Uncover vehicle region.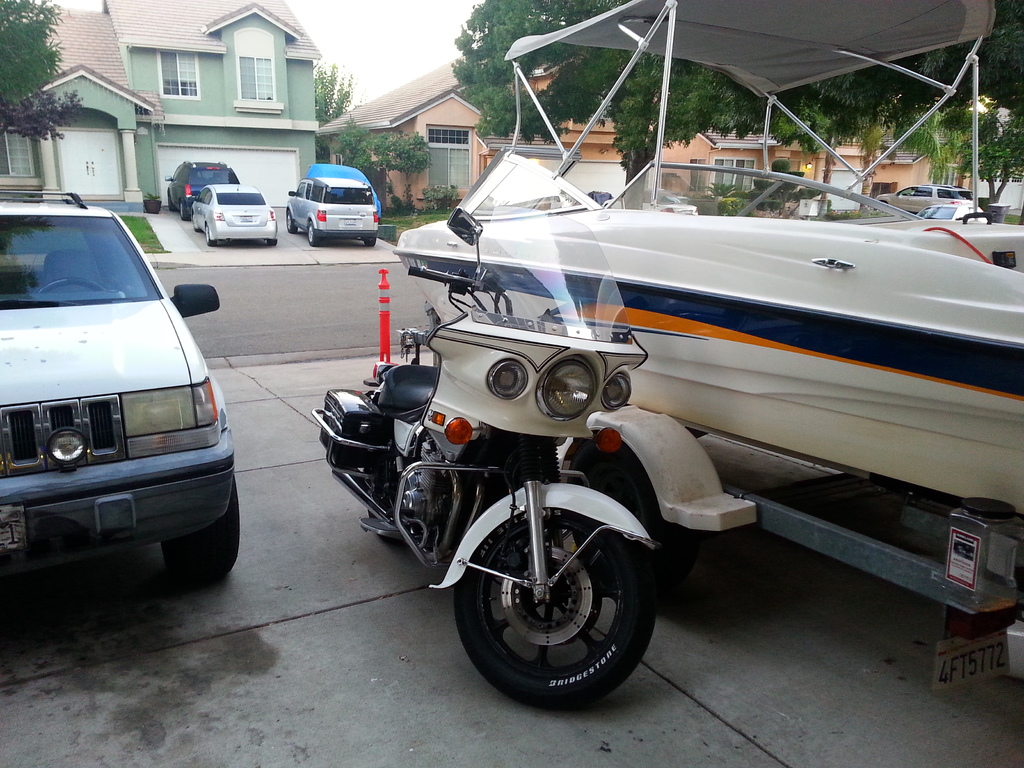
Uncovered: [x1=0, y1=190, x2=242, y2=598].
